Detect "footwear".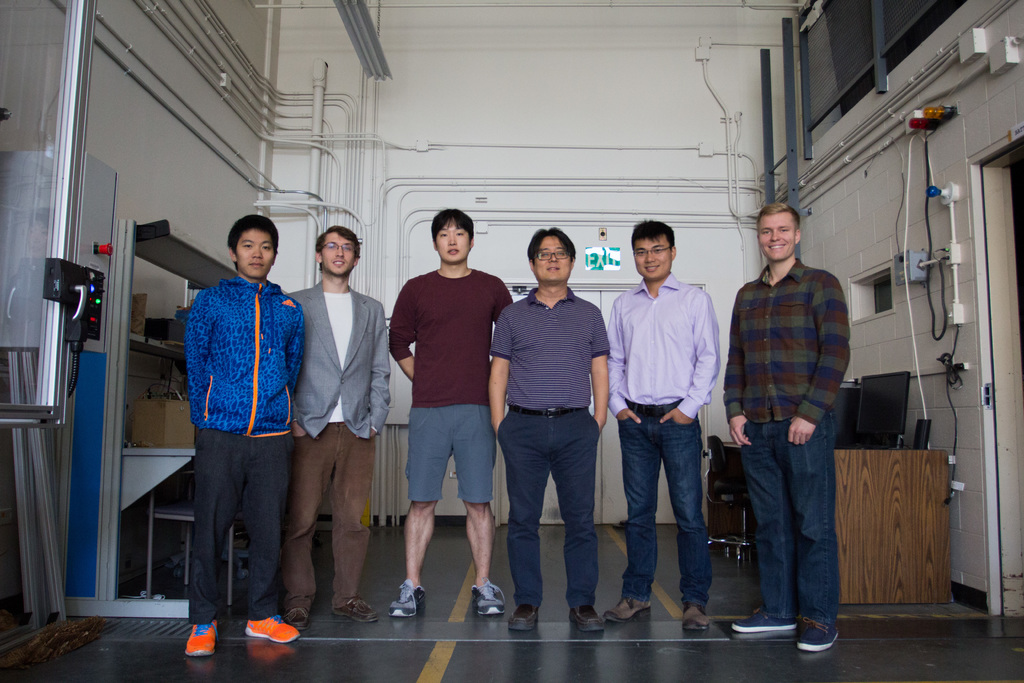
Detected at (left=386, top=582, right=427, bottom=620).
